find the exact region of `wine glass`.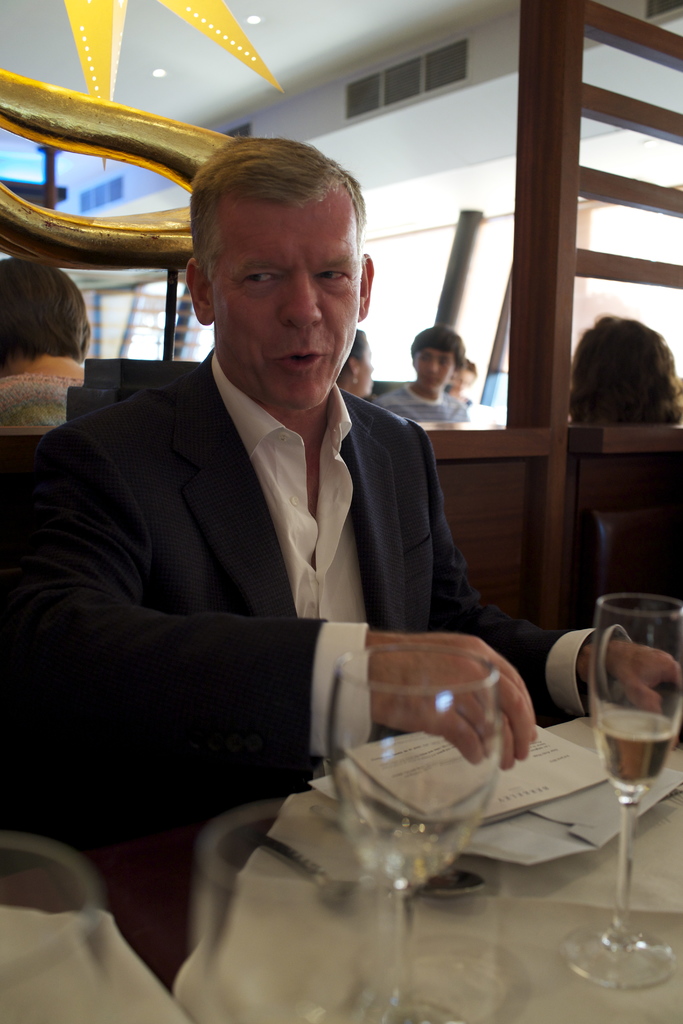
Exact region: pyautogui.locateOnScreen(322, 645, 501, 1021).
